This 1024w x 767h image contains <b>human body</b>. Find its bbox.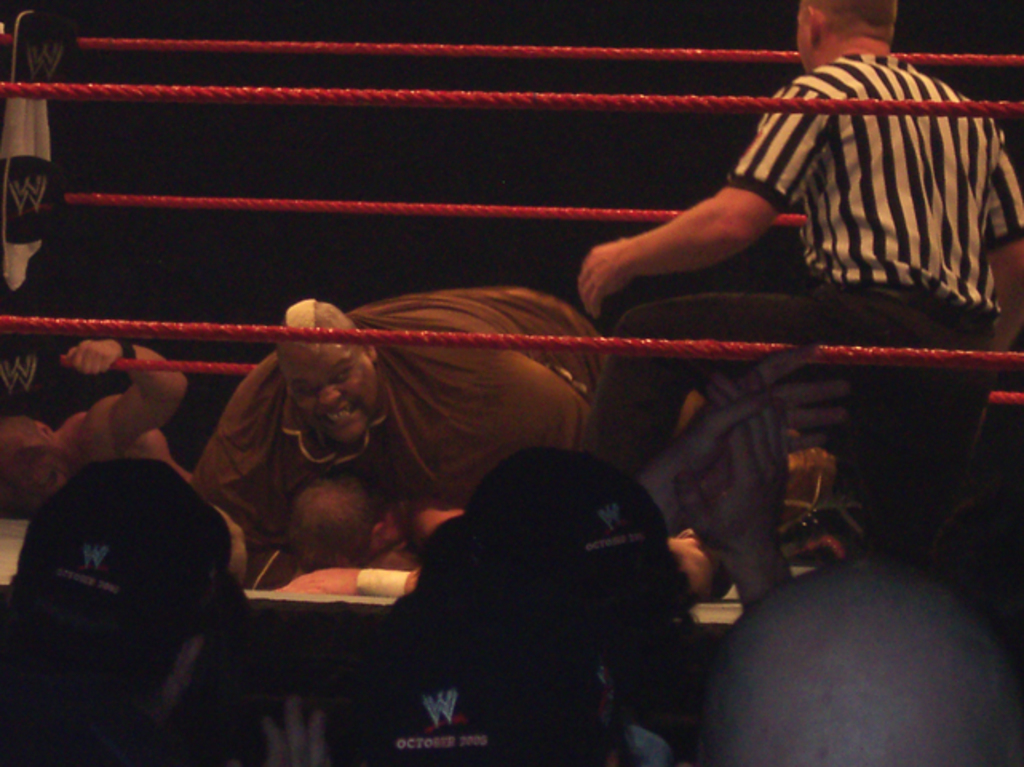
0:446:280:765.
